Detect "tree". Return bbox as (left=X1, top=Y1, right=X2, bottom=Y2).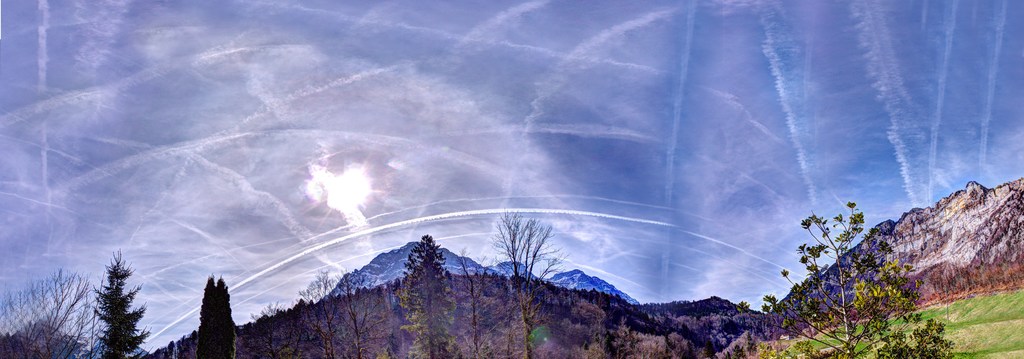
(left=289, top=269, right=344, bottom=358).
